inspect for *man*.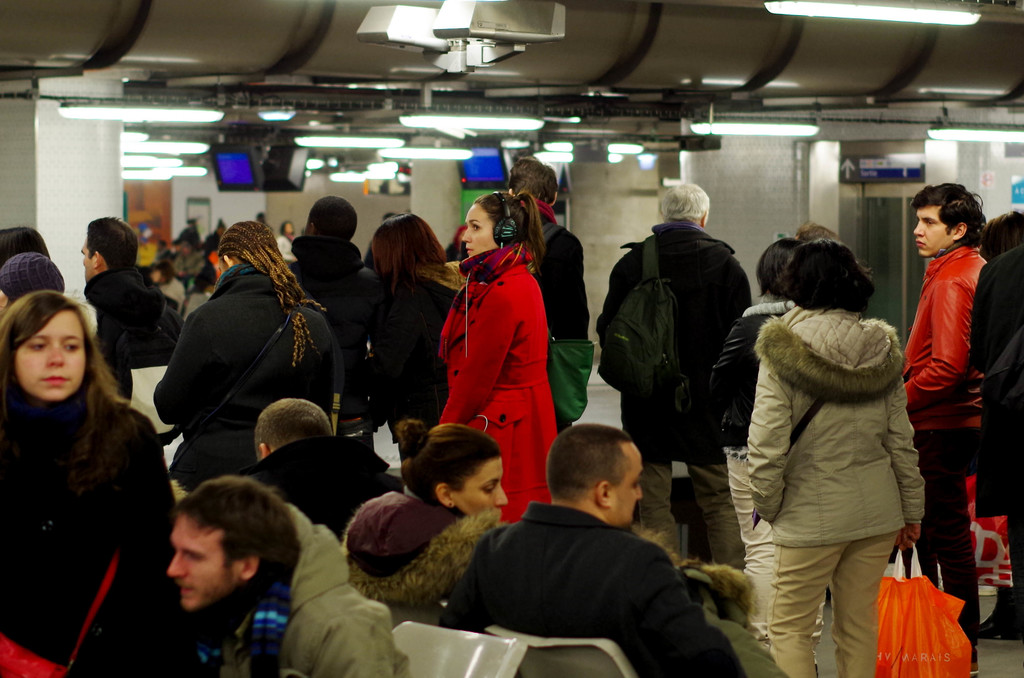
Inspection: 130/472/300/677.
